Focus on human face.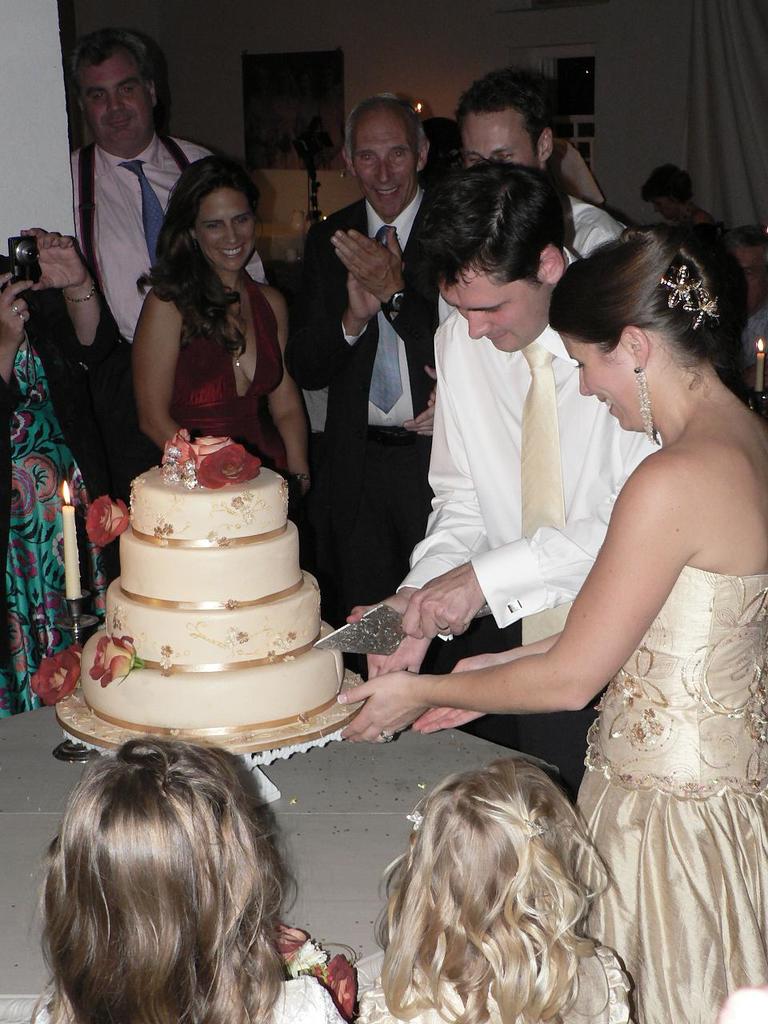
Focused at <region>431, 254, 549, 354</region>.
